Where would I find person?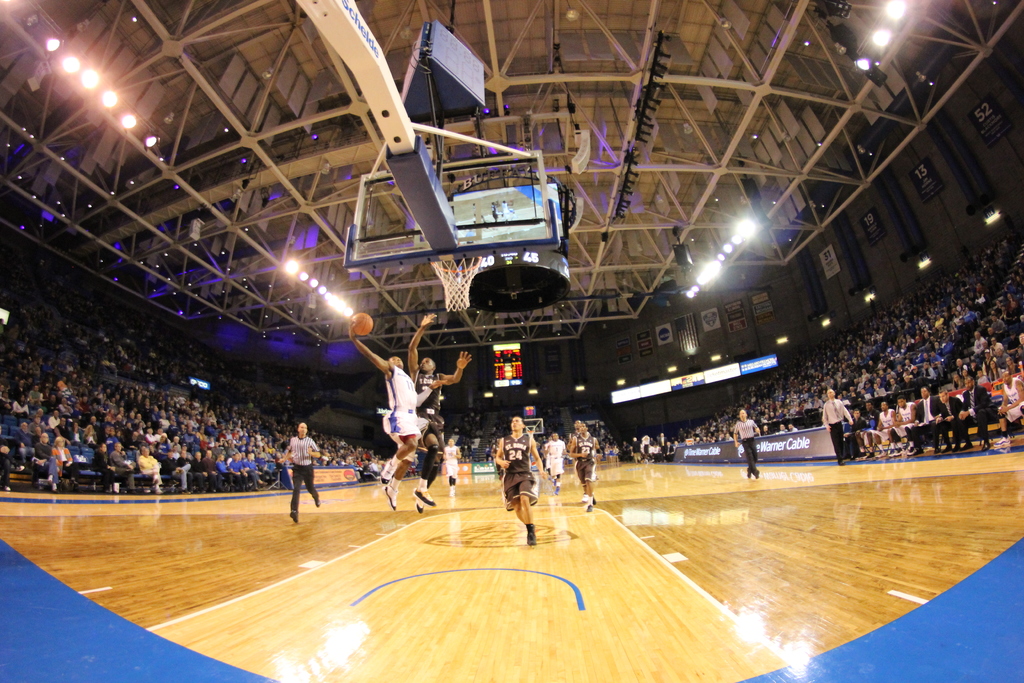
At select_region(287, 423, 318, 528).
